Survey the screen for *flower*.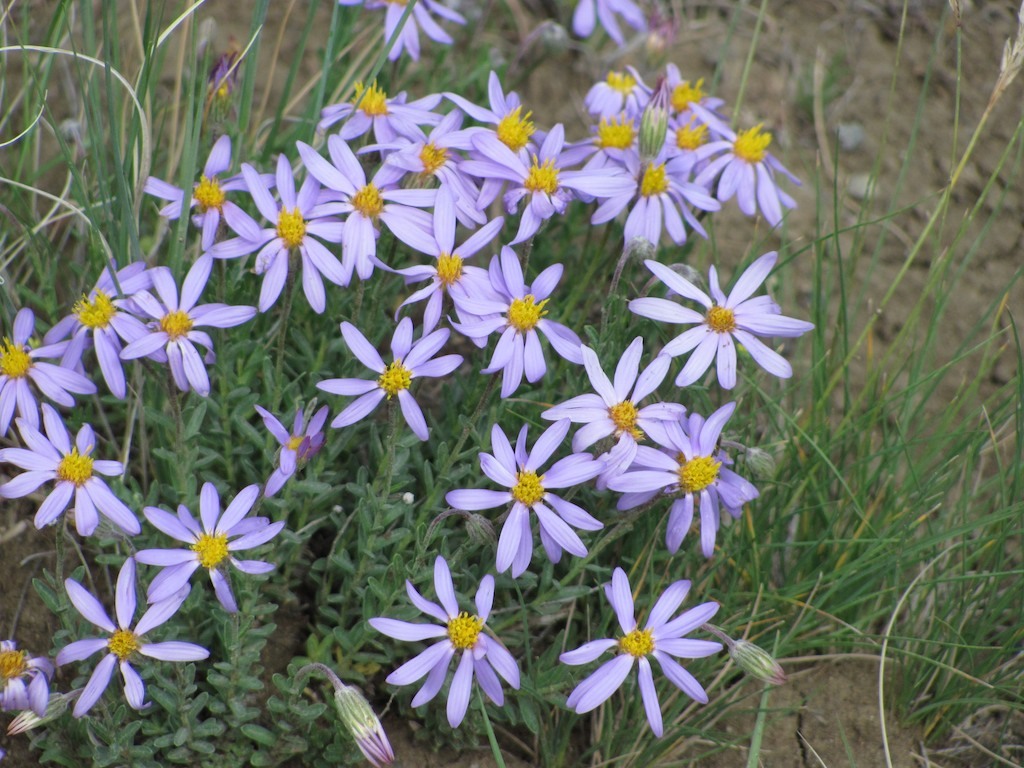
Survey found: pyautogui.locateOnScreen(370, 544, 522, 732).
